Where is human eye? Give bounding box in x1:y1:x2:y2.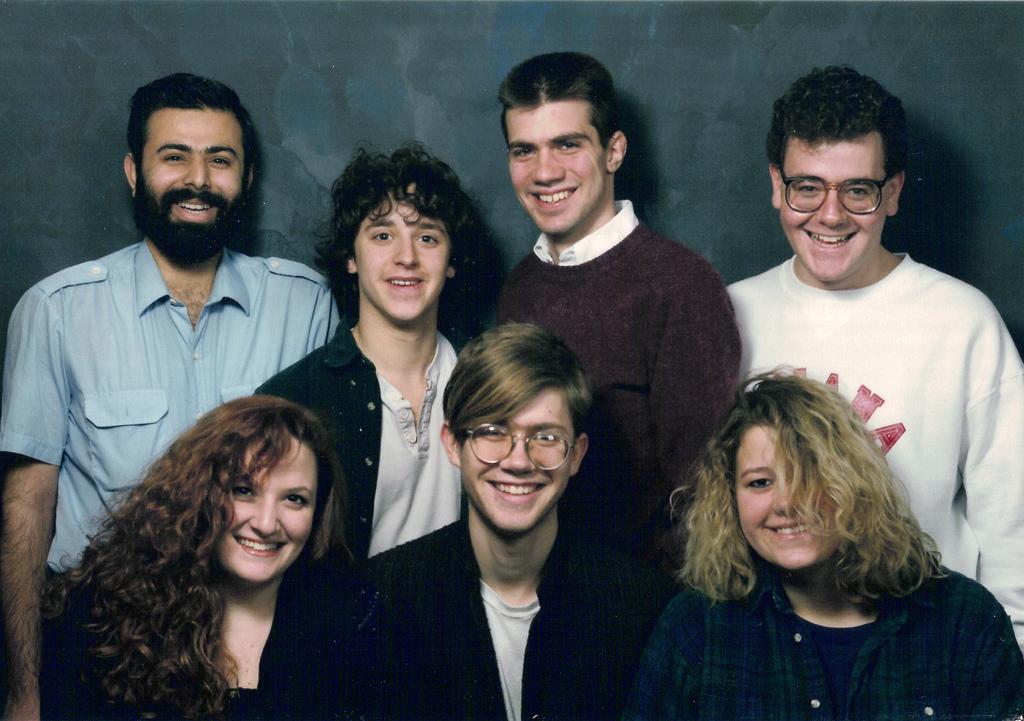
795:181:817:195.
